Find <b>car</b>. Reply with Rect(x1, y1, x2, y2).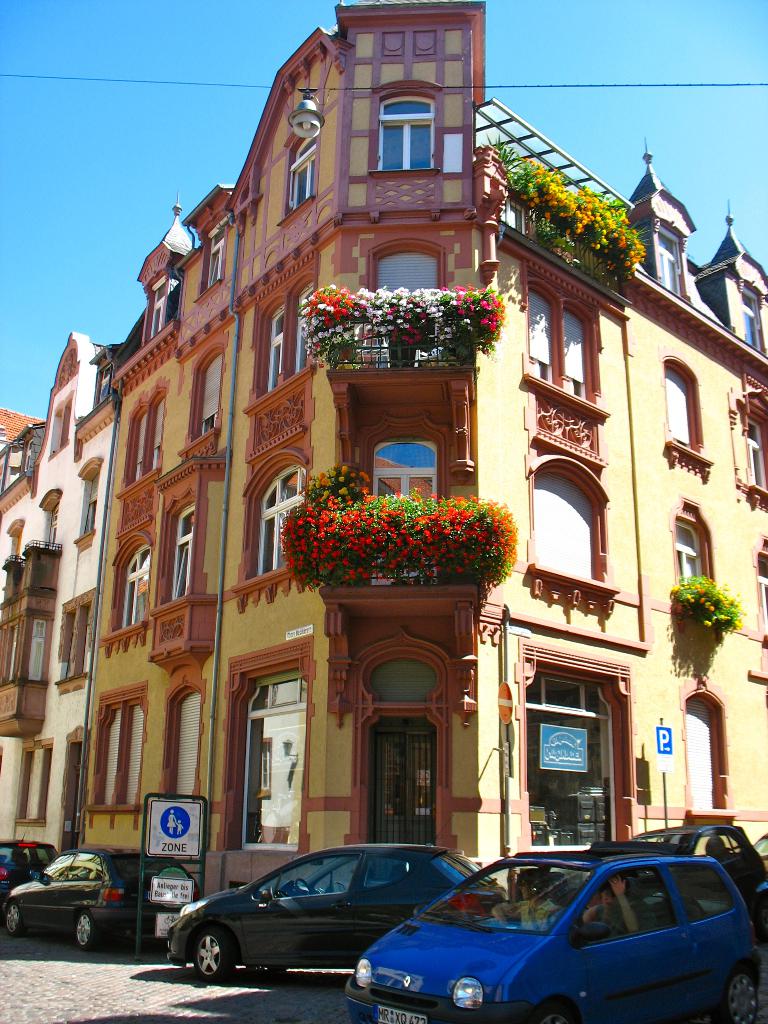
Rect(0, 838, 65, 900).
